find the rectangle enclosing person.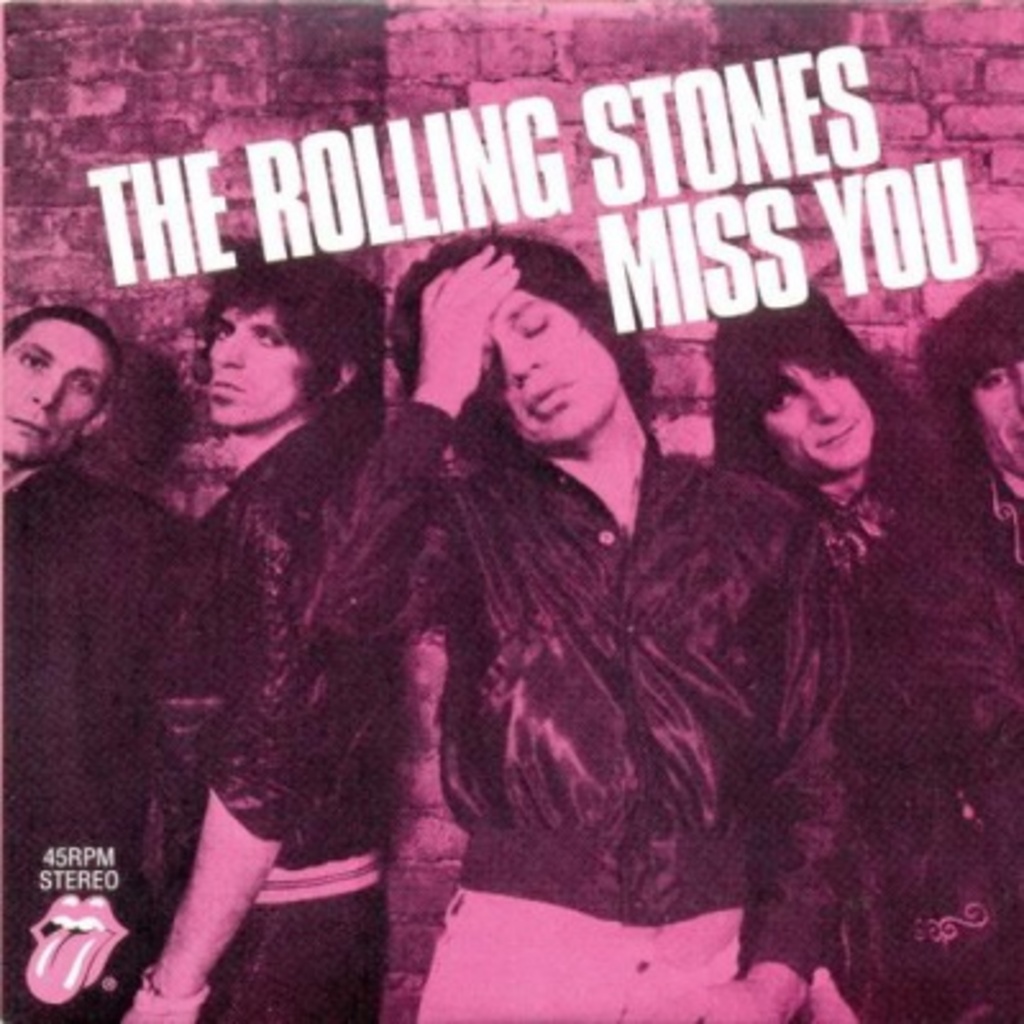
[801, 266, 1021, 1021].
